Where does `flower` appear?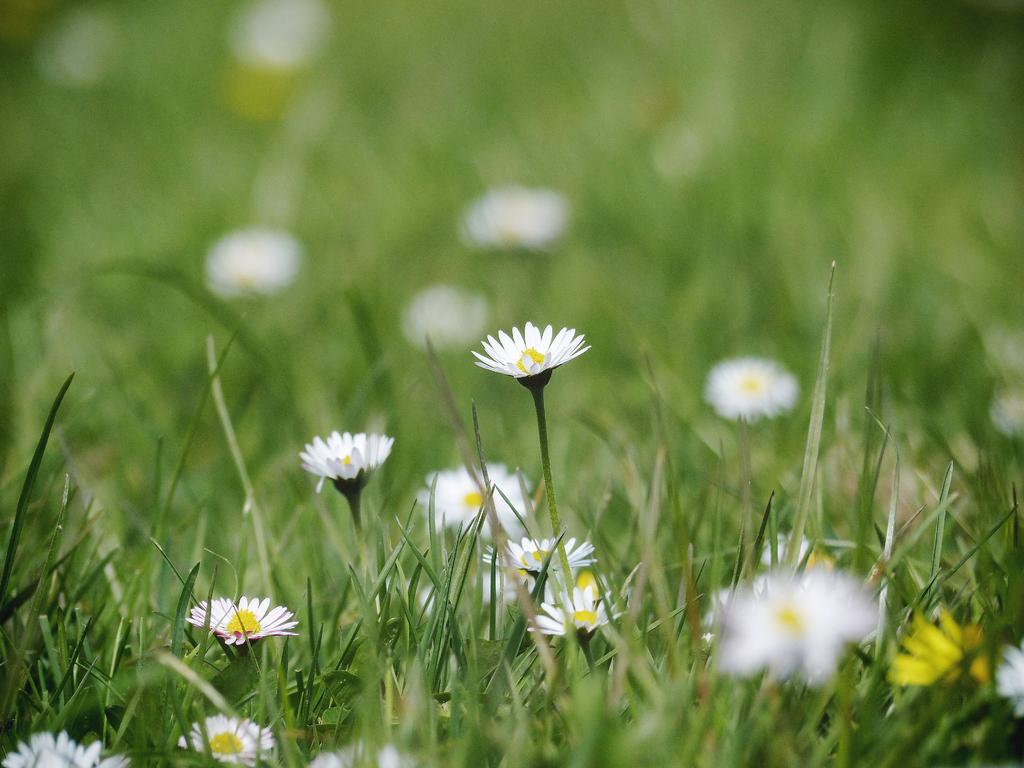
Appears at box(188, 590, 300, 651).
